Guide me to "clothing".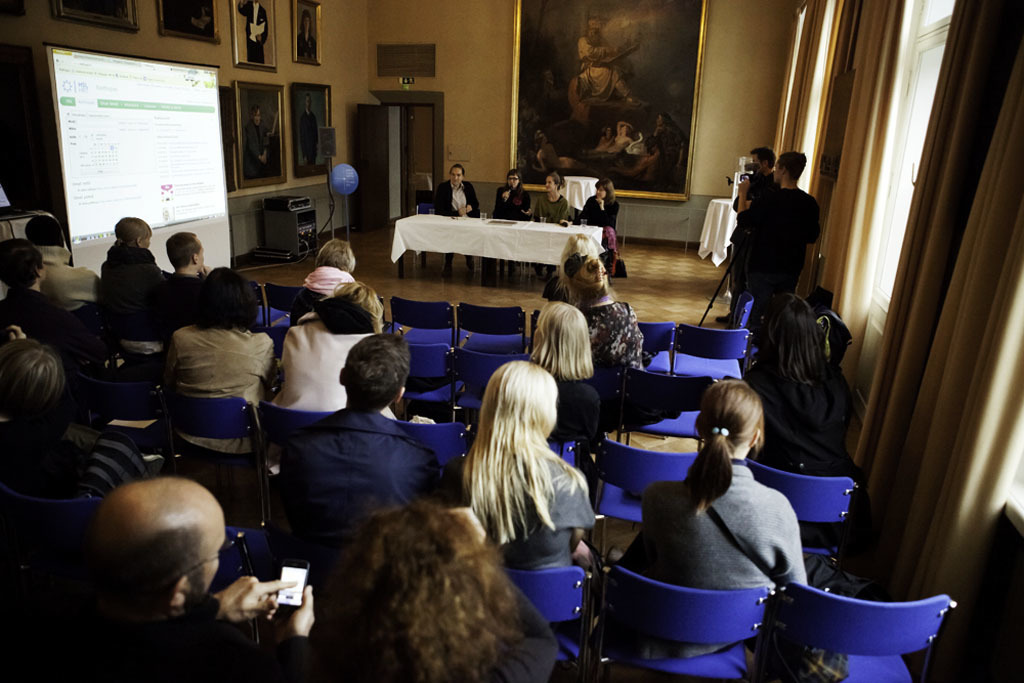
Guidance: {"left": 584, "top": 294, "right": 643, "bottom": 371}.
